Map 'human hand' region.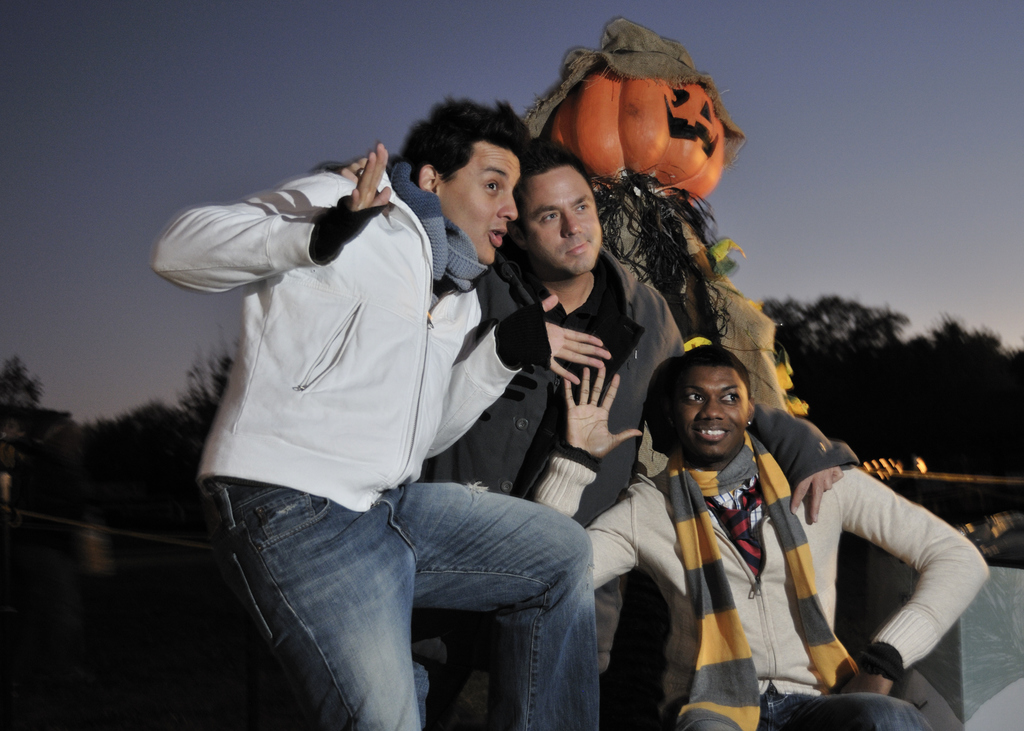
Mapped to 331,157,367,183.
